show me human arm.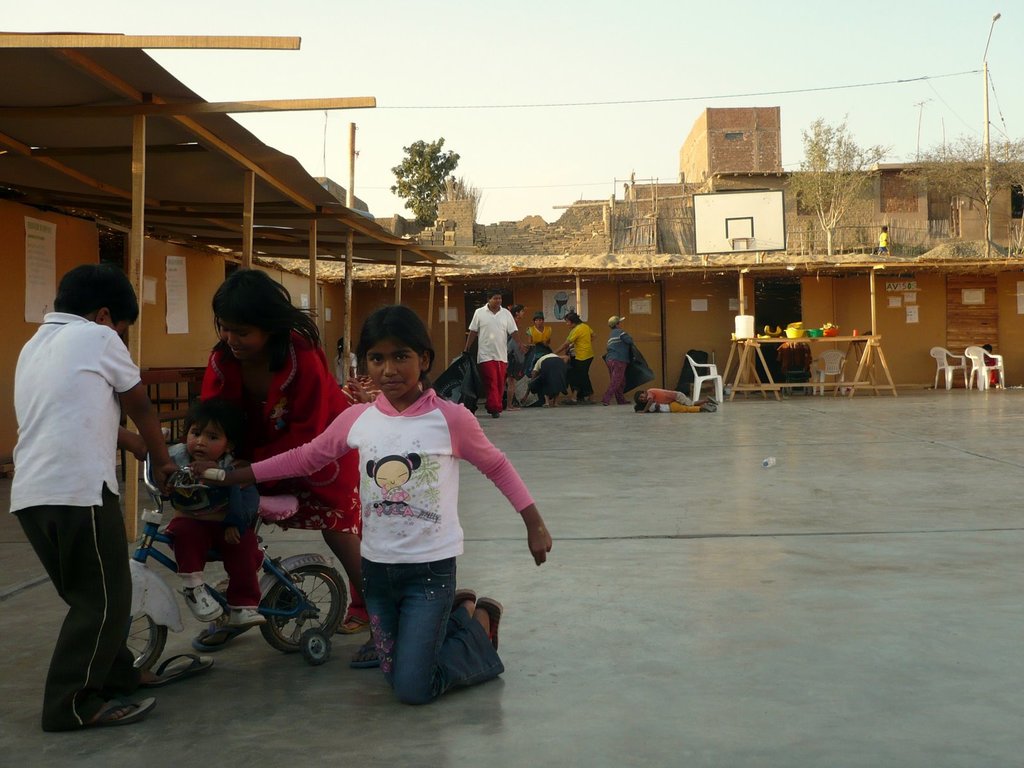
human arm is here: select_region(637, 390, 656, 416).
